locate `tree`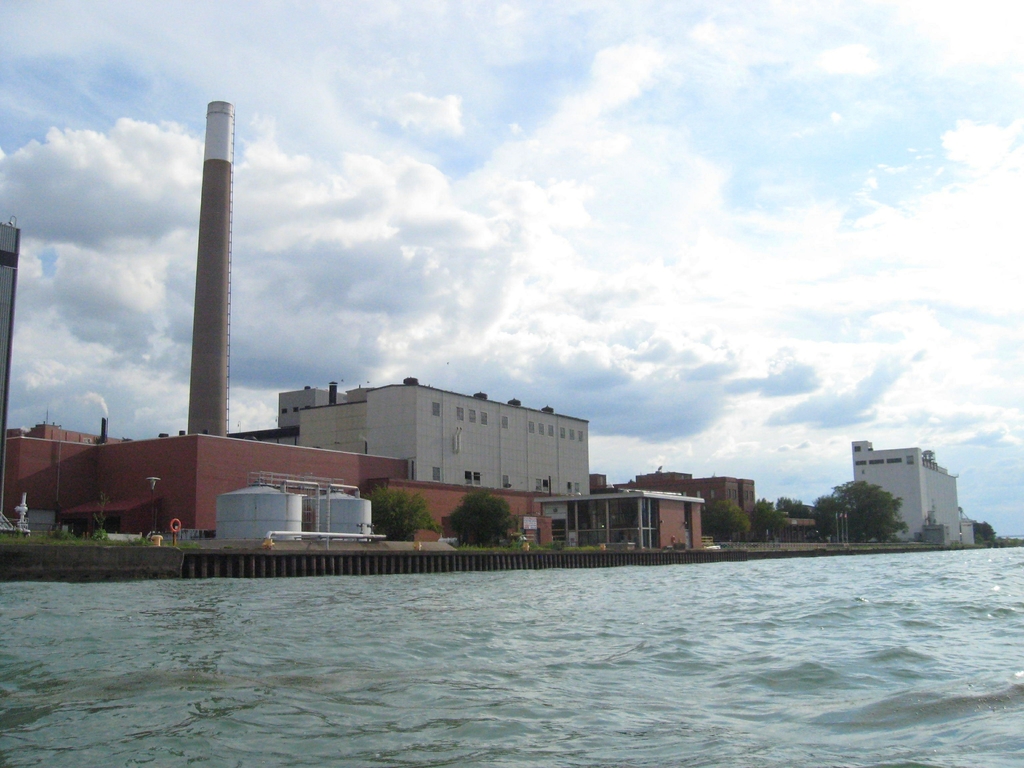
<bbox>441, 486, 519, 552</bbox>
